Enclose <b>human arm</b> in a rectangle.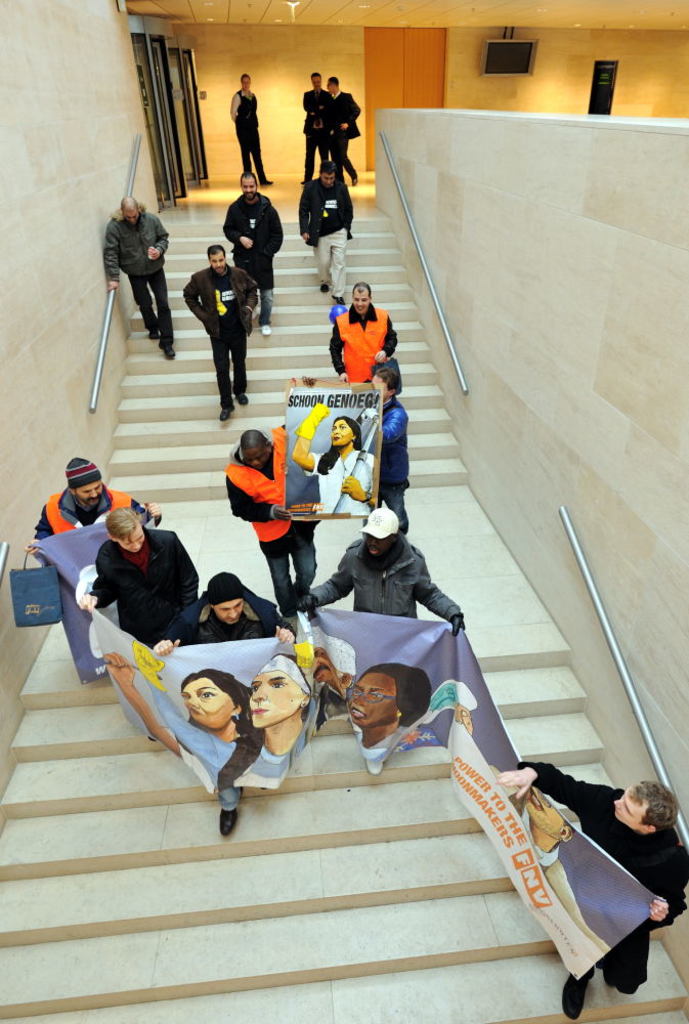
[220, 200, 249, 248].
